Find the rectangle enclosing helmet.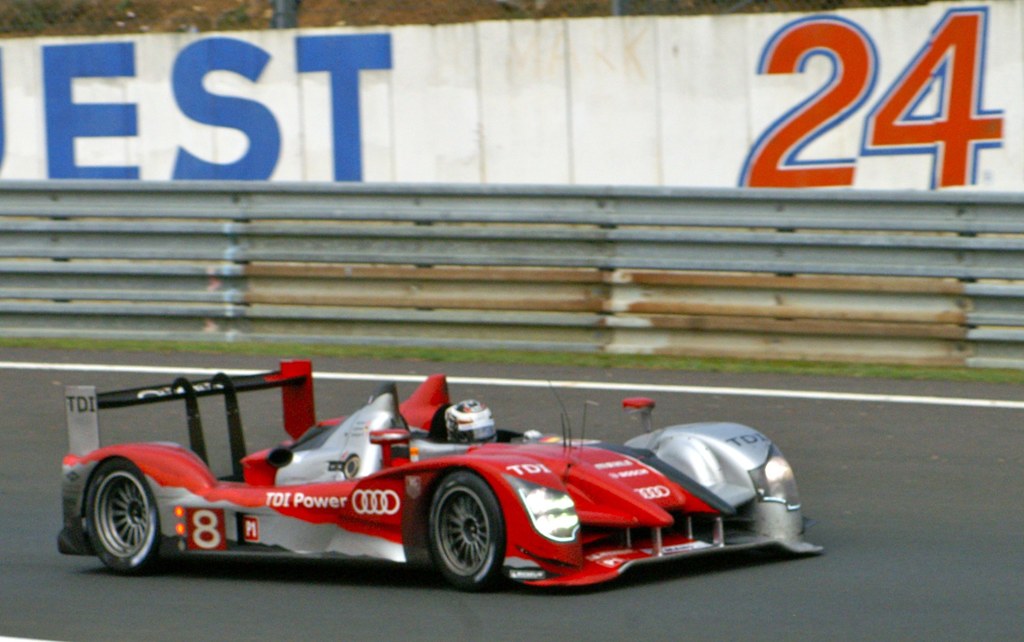
bbox(442, 399, 500, 445).
